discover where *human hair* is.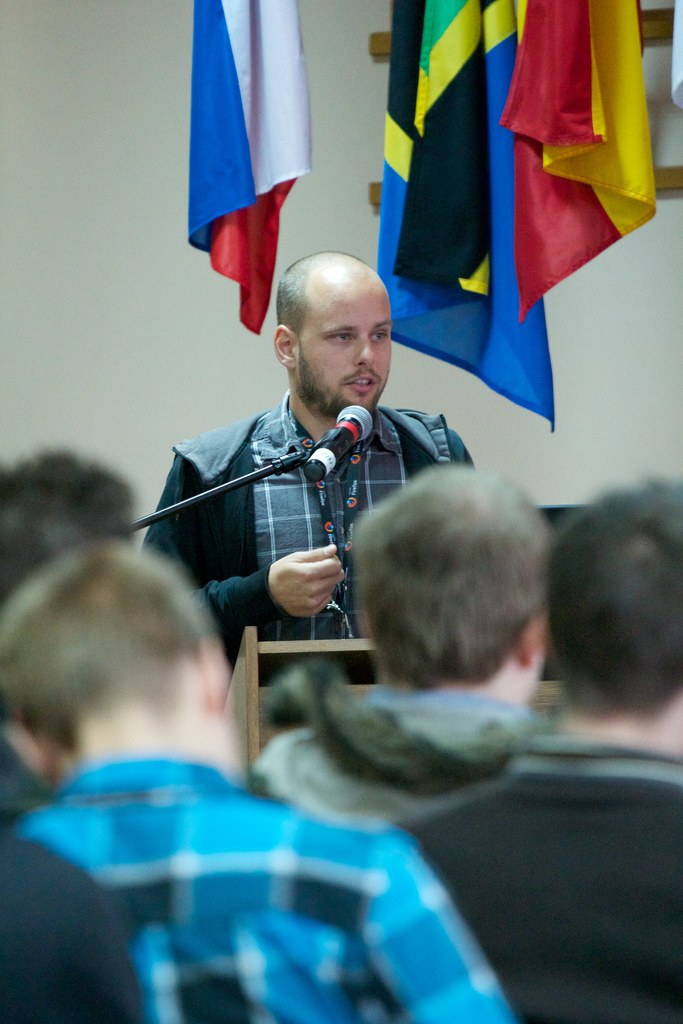
Discovered at 353:462:553:691.
